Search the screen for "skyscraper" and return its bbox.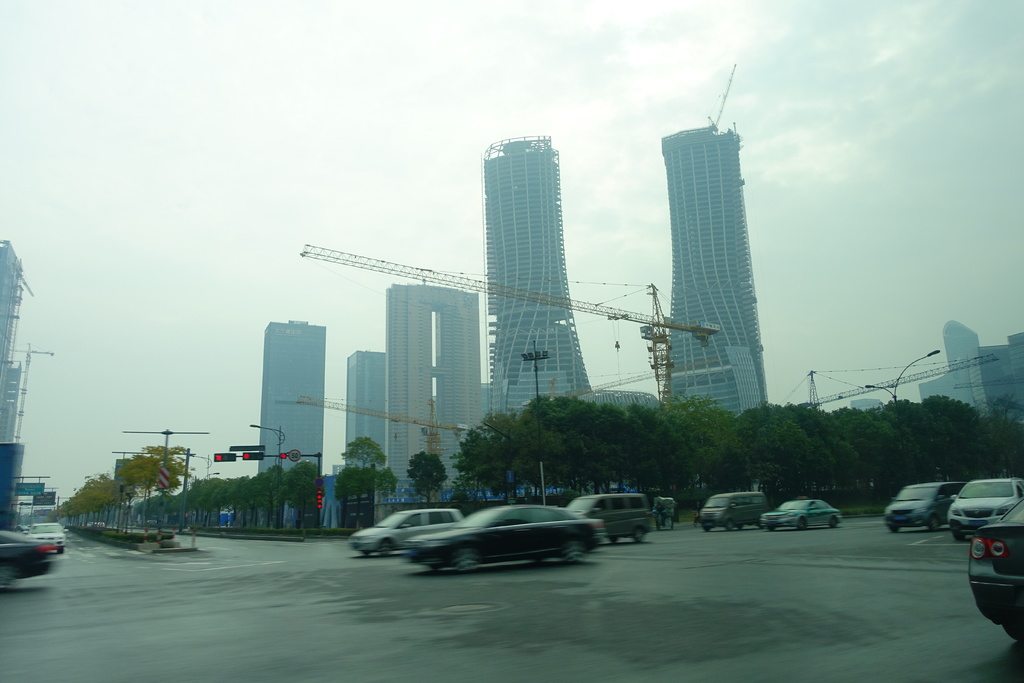
Found: x1=648 y1=76 x2=780 y2=443.
